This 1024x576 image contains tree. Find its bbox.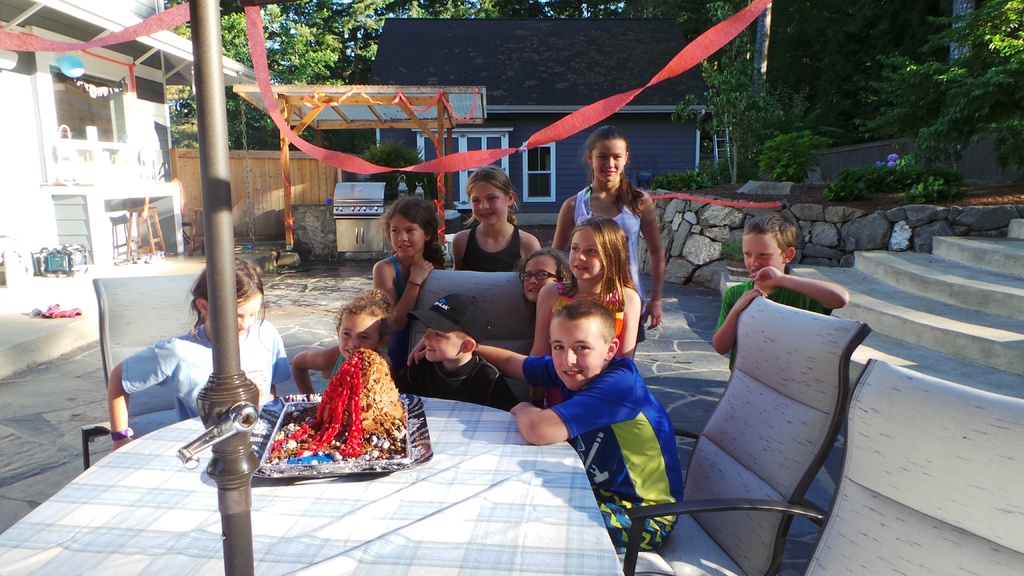
locate(682, 0, 792, 180).
